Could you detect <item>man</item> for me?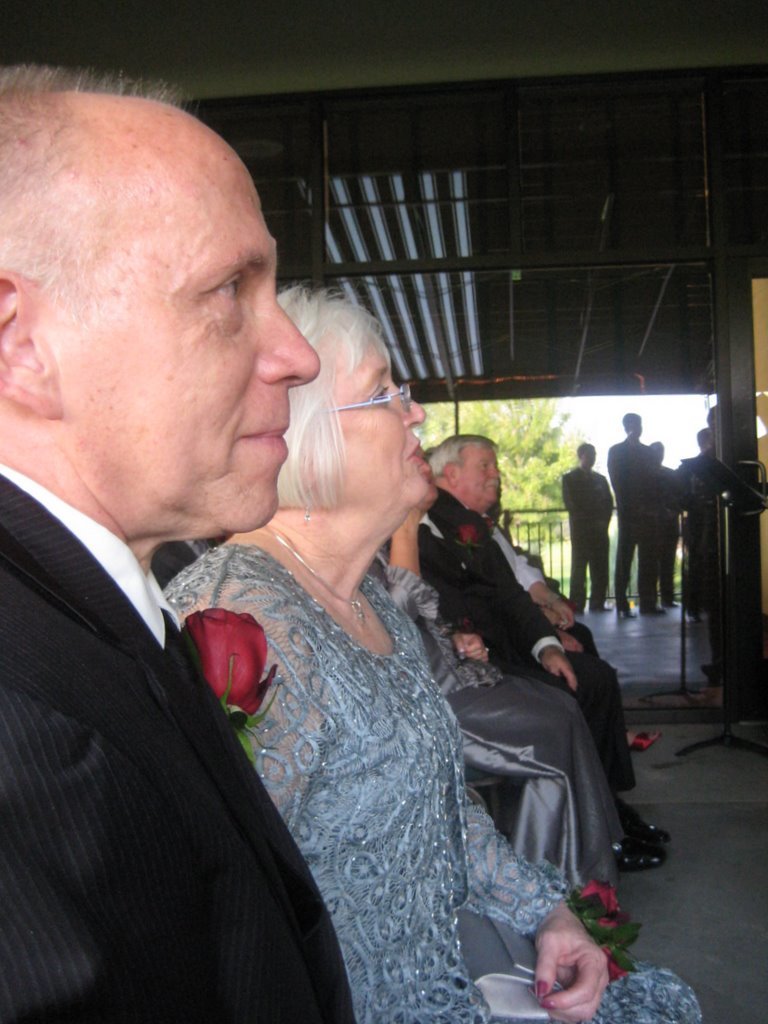
Detection result: detection(603, 412, 669, 612).
